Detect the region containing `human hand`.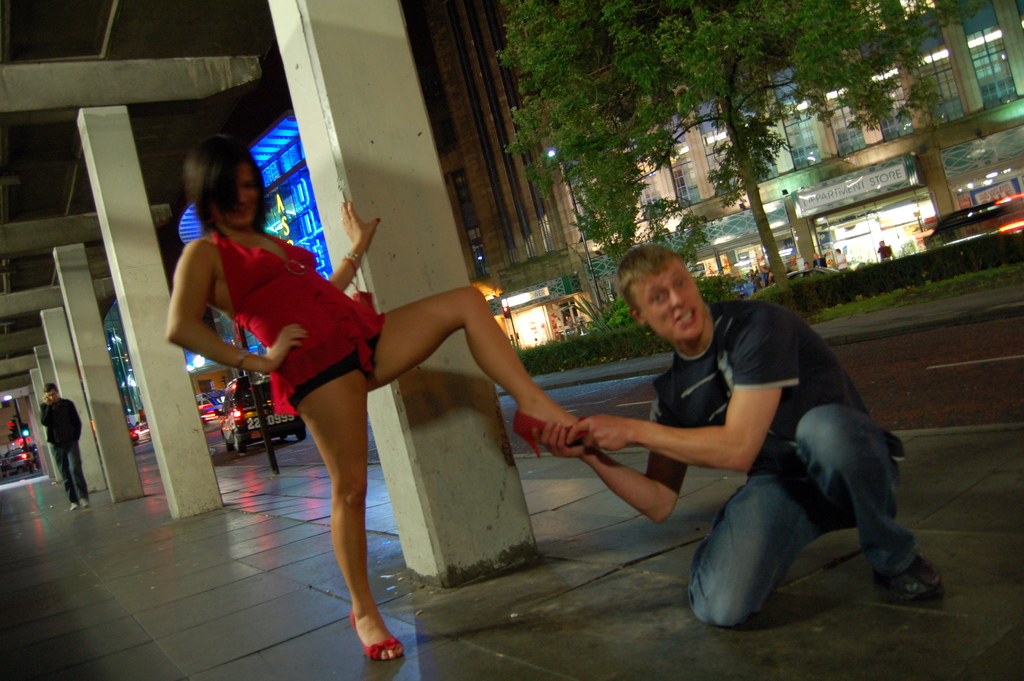
(264, 325, 305, 374).
